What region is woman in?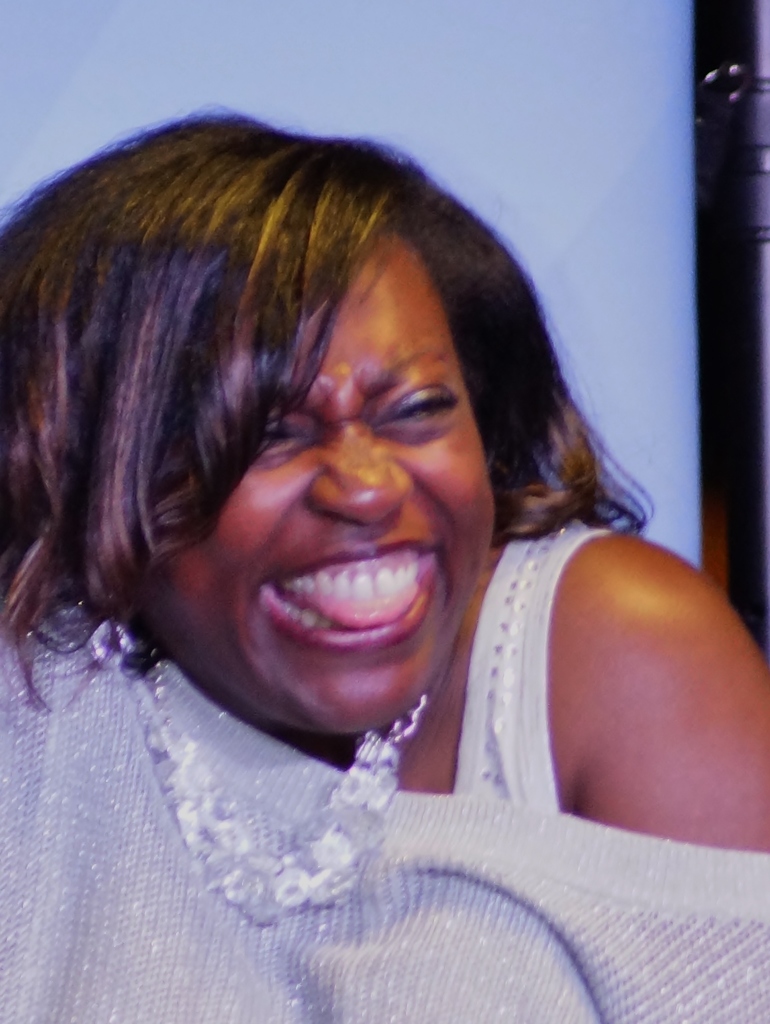
crop(0, 106, 755, 990).
